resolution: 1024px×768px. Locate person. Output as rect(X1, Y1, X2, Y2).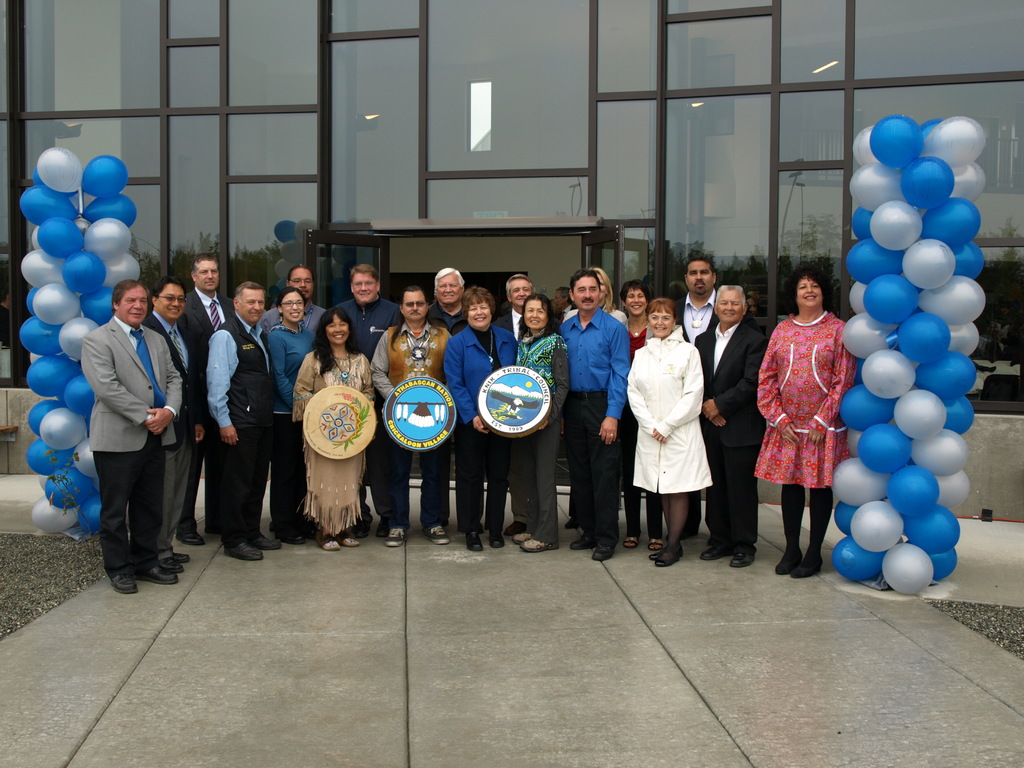
rect(503, 280, 569, 577).
